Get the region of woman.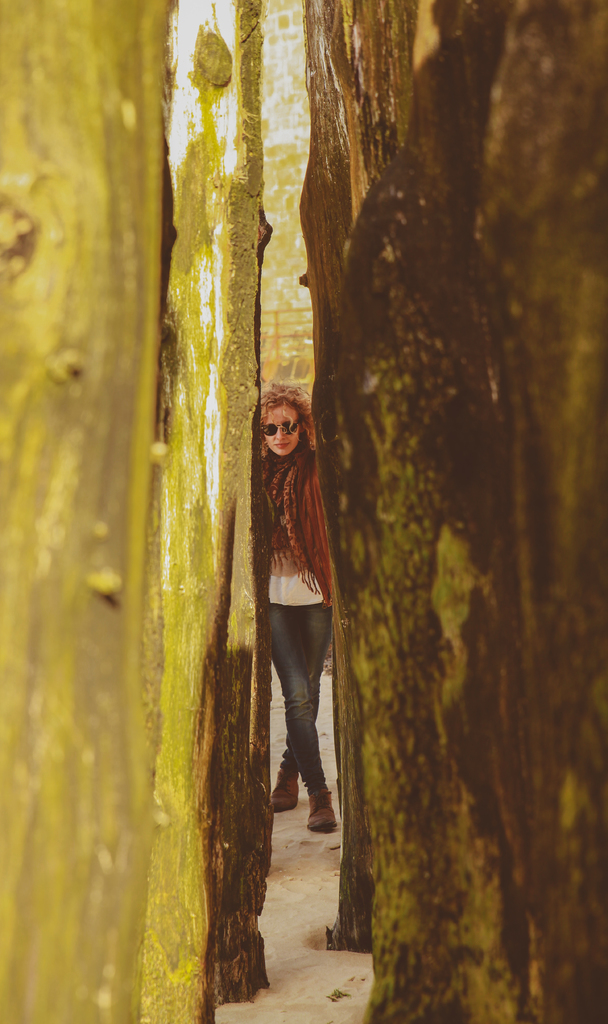
locate(233, 365, 354, 856).
